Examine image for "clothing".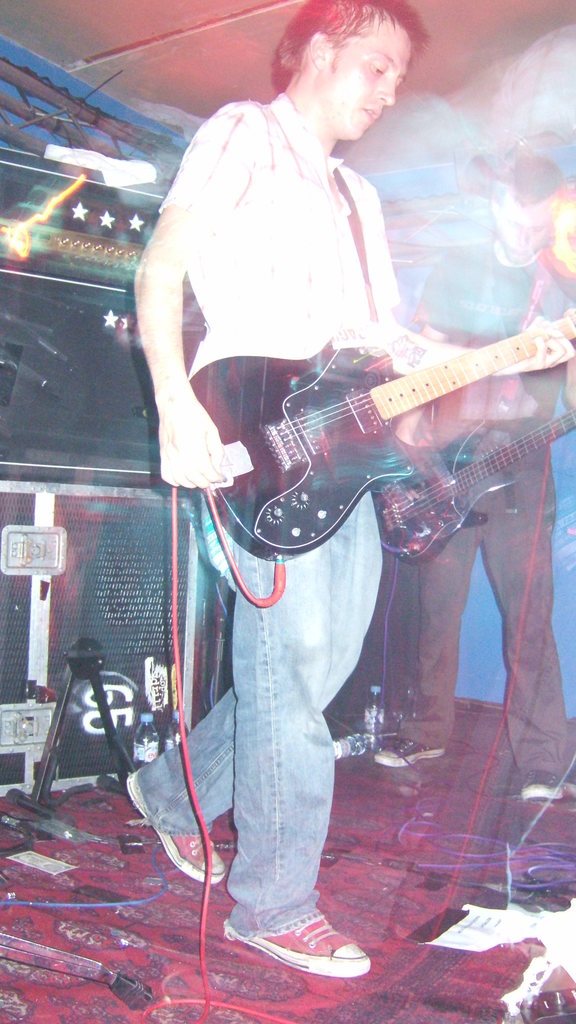
Examination result: {"x1": 157, "y1": 88, "x2": 397, "y2": 939}.
